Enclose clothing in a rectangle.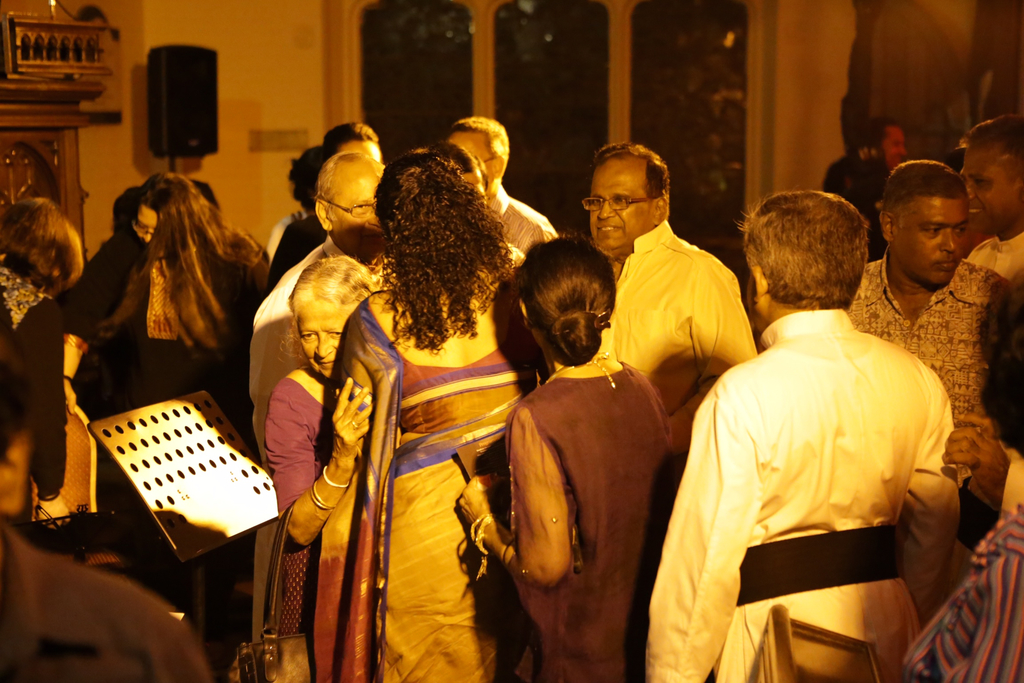
599,211,764,462.
